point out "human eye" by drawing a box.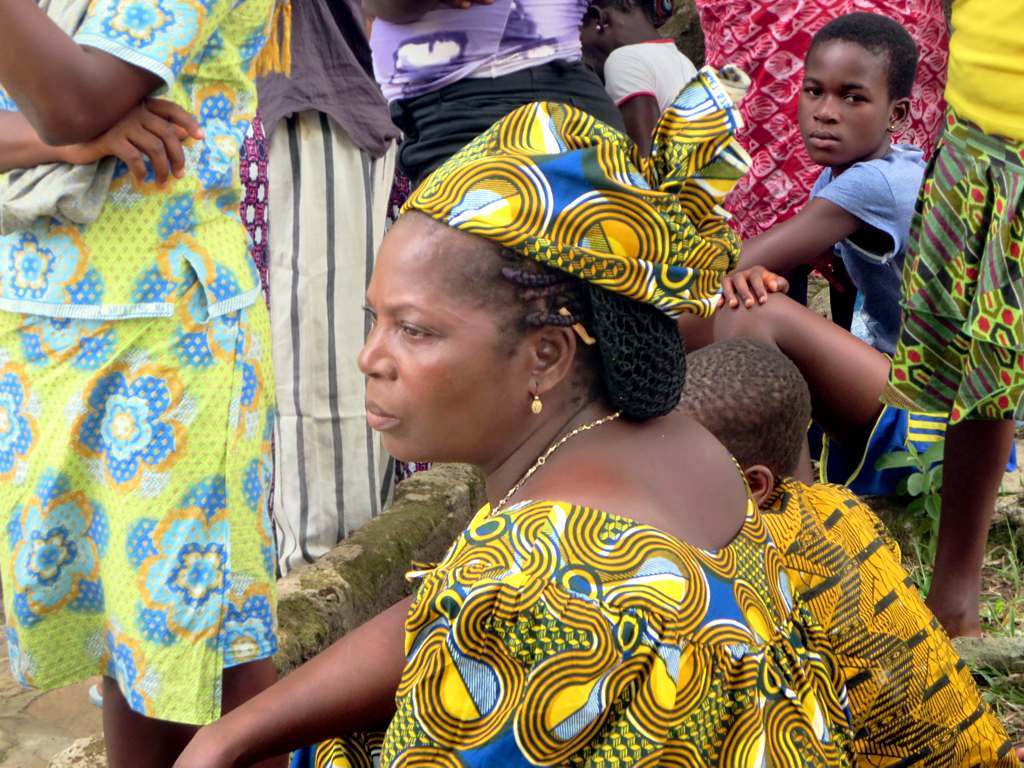
[left=801, top=80, right=827, bottom=99].
